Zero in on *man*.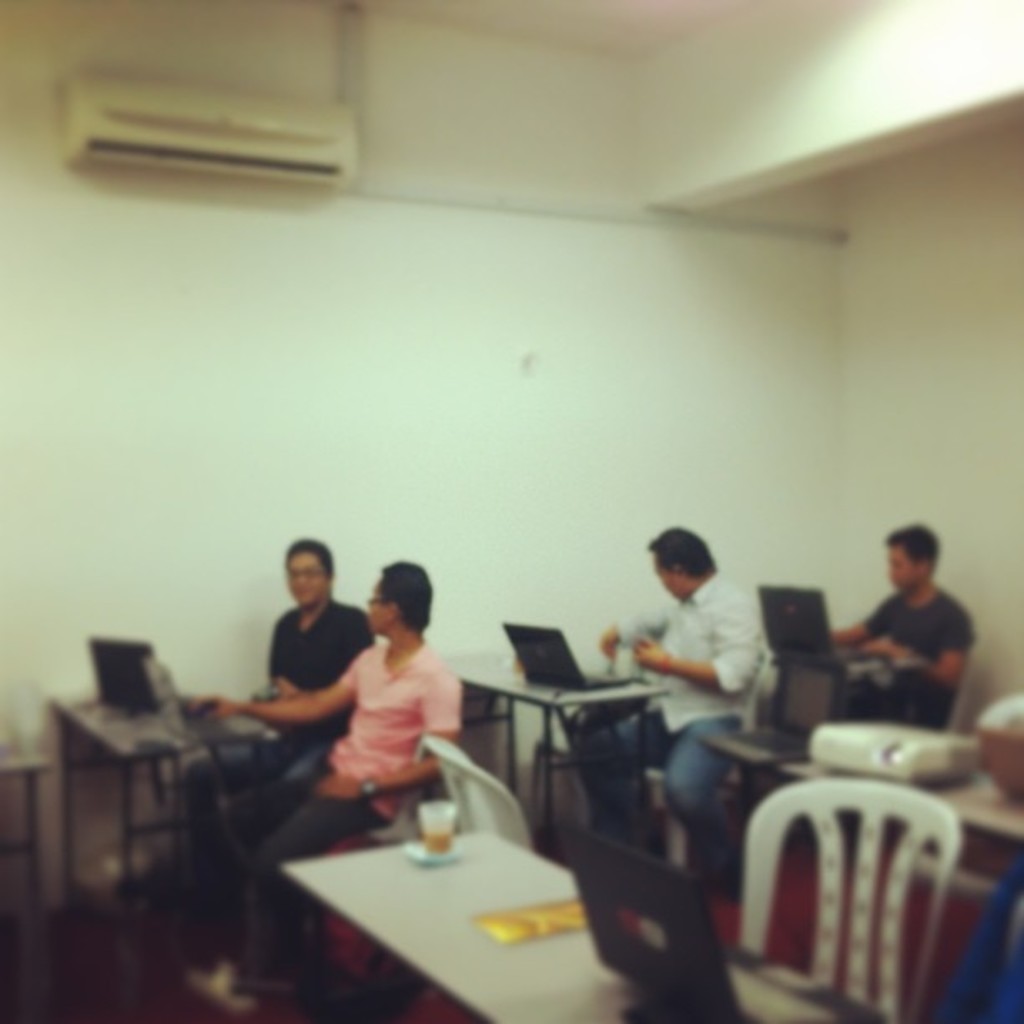
Zeroed in: {"left": 581, "top": 524, "right": 770, "bottom": 902}.
